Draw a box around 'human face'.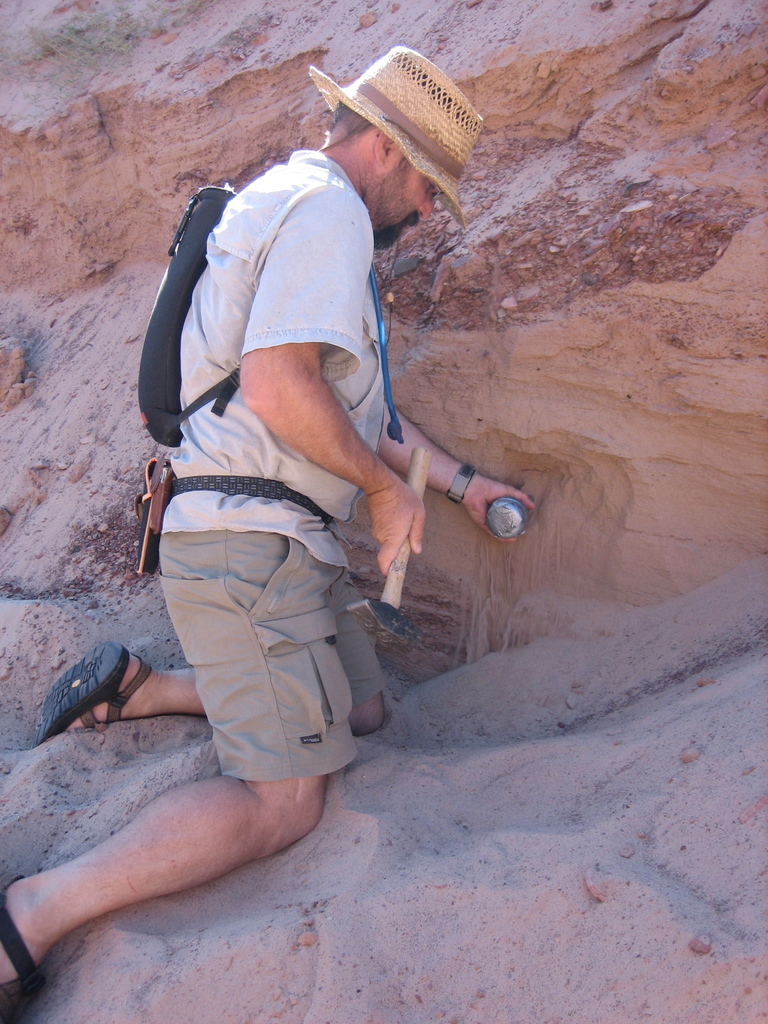
region(367, 154, 439, 255).
